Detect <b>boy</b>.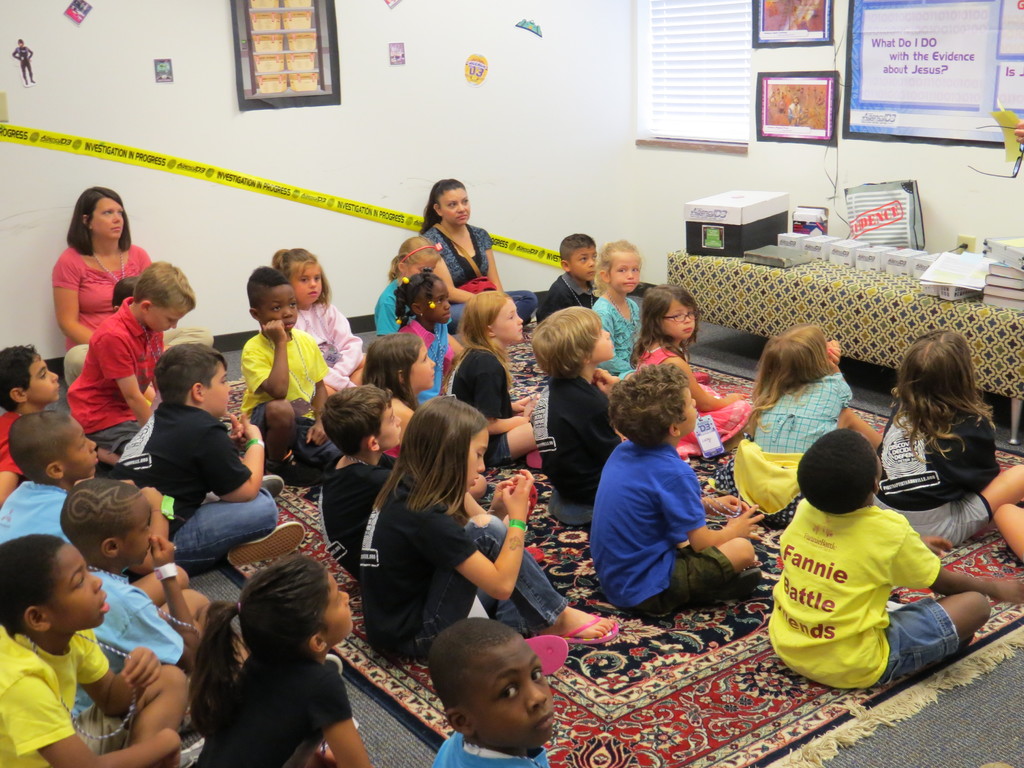
Detected at pyautogui.locateOnScreen(0, 403, 102, 545).
